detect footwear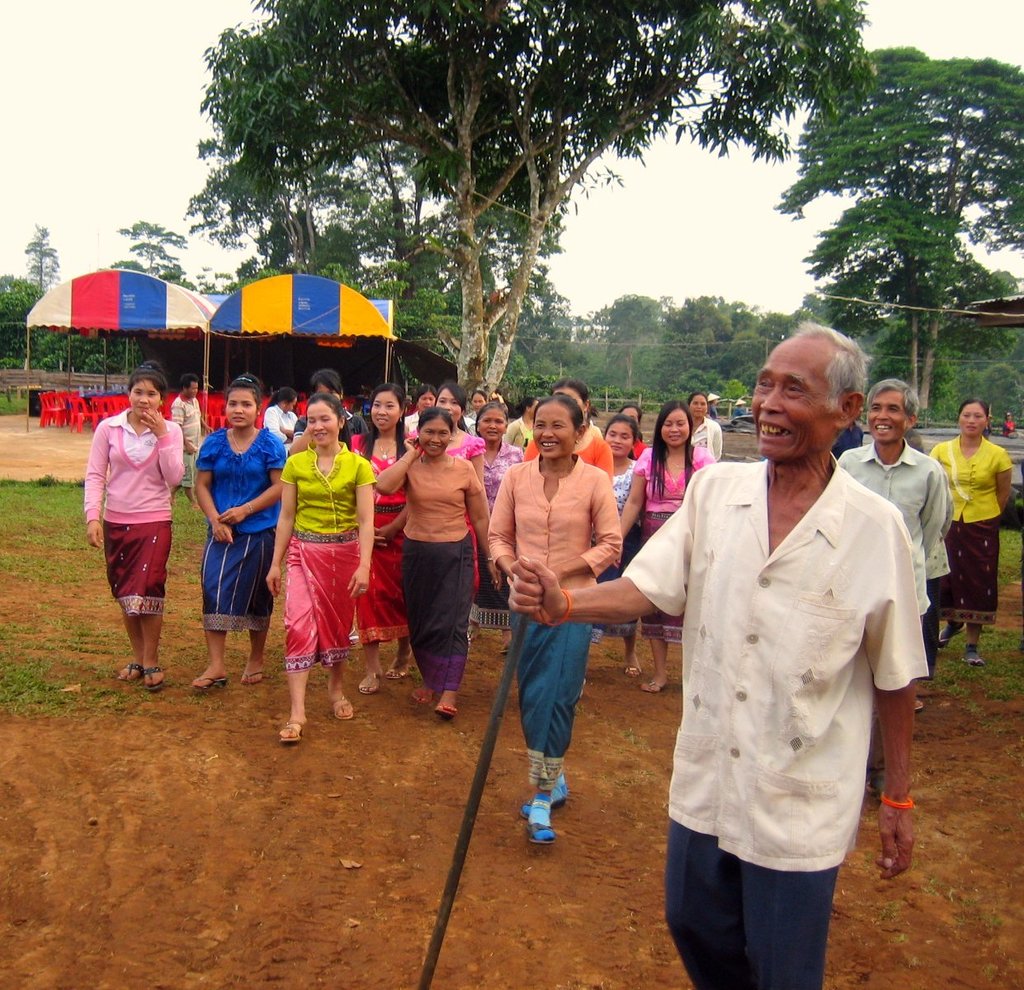
(233,662,264,684)
